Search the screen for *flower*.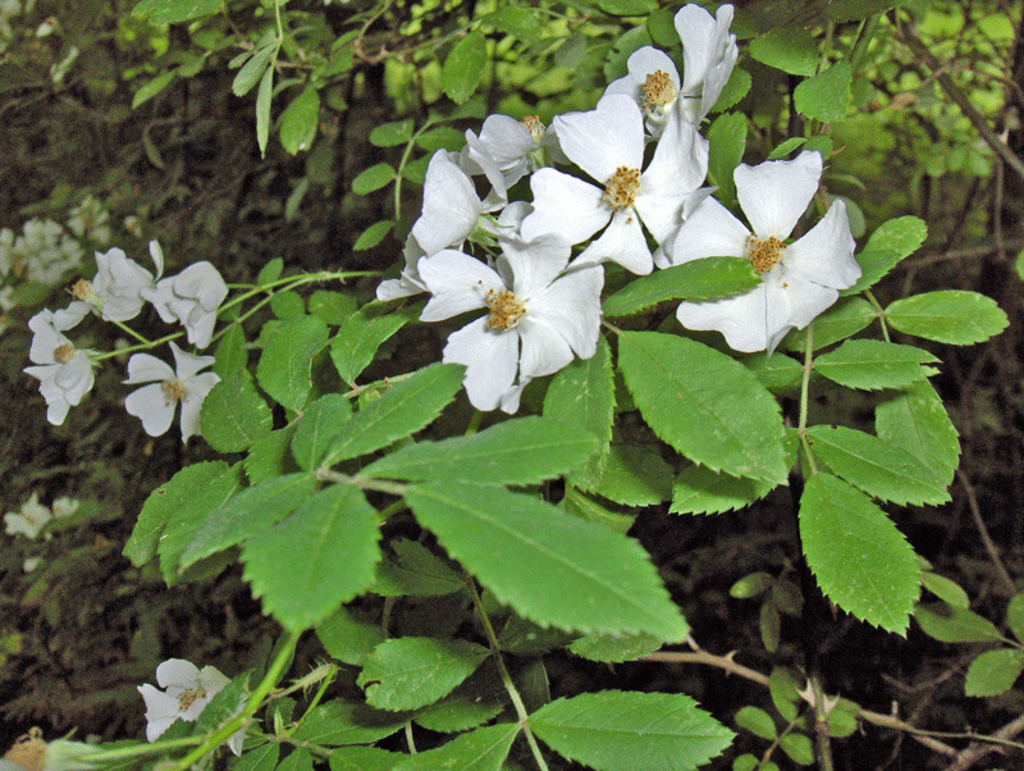
Found at bbox=[102, 245, 165, 320].
